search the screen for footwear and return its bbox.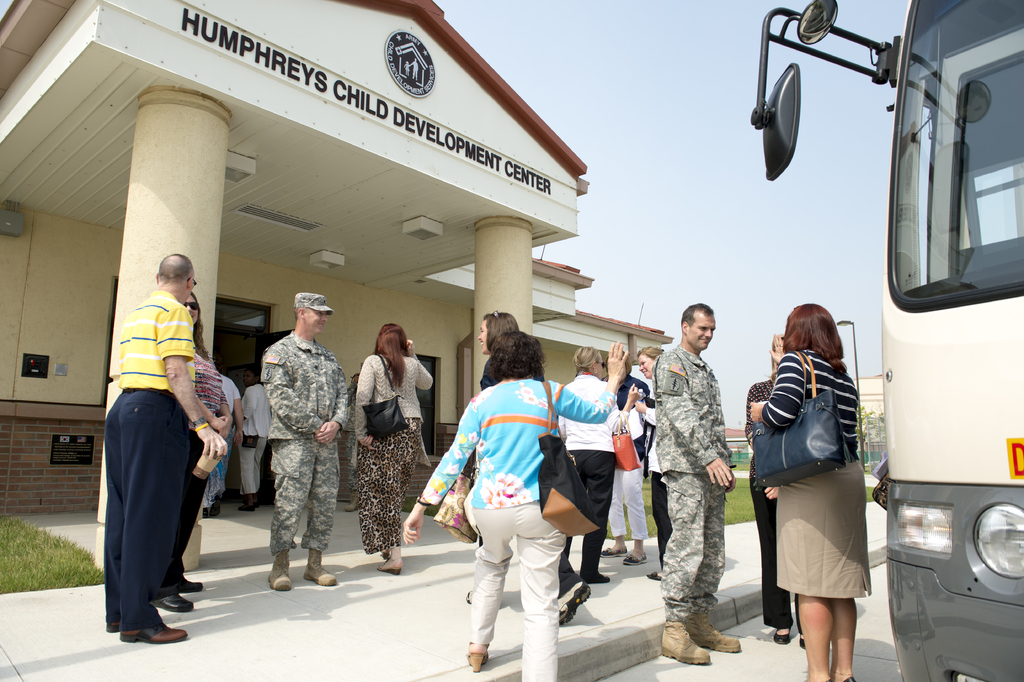
Found: 801/637/806/647.
